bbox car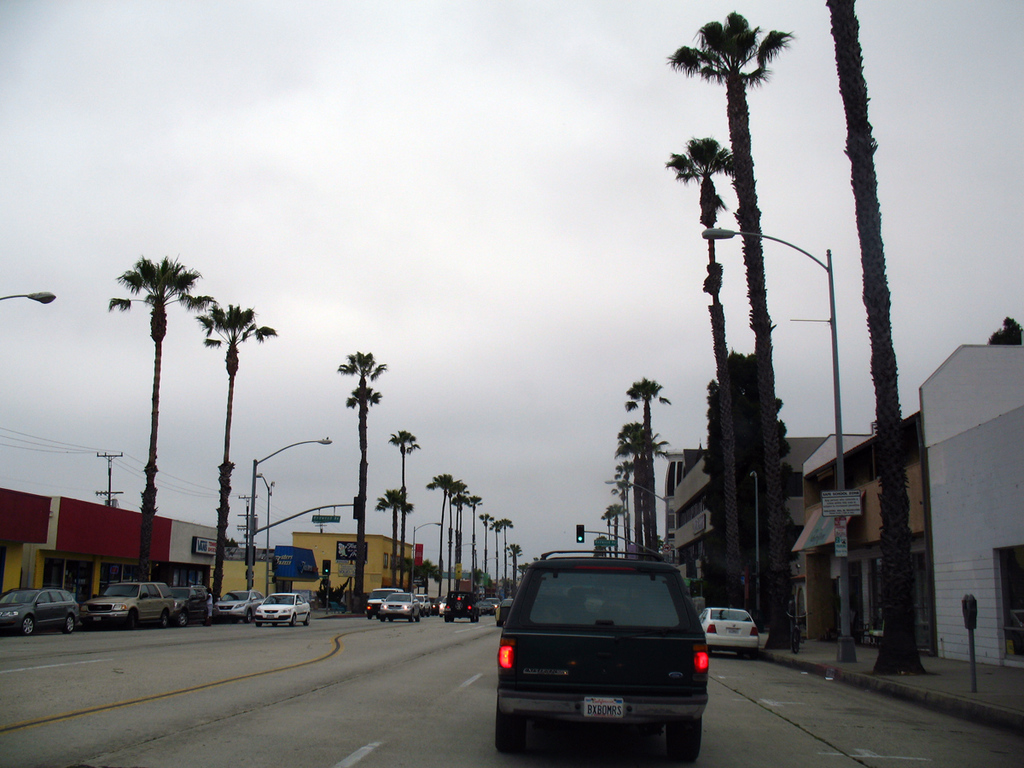
[x1=703, y1=608, x2=765, y2=650]
